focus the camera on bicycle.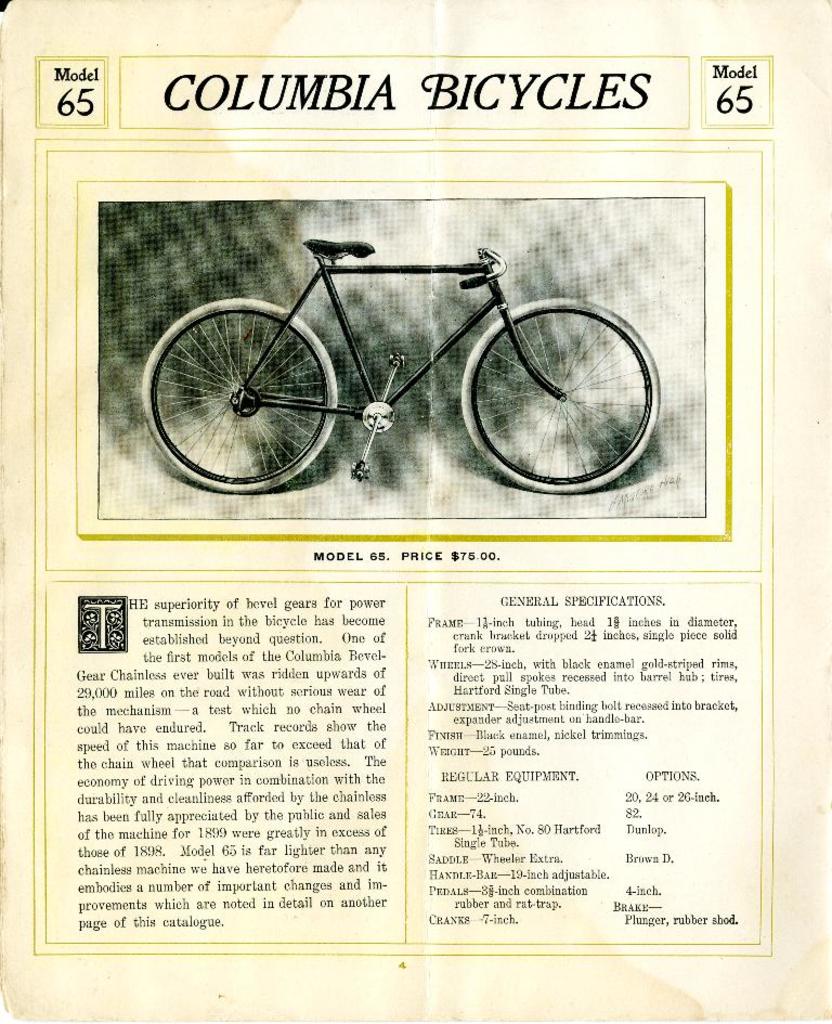
Focus region: <box>157,213,653,495</box>.
